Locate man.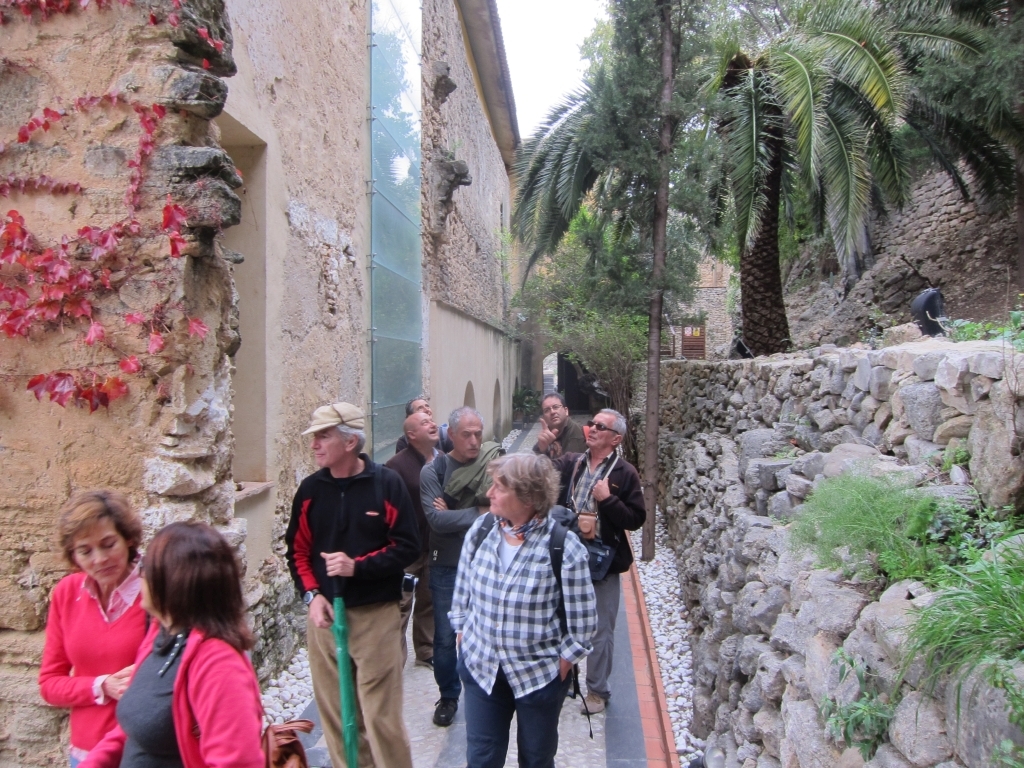
Bounding box: crop(410, 409, 510, 727).
